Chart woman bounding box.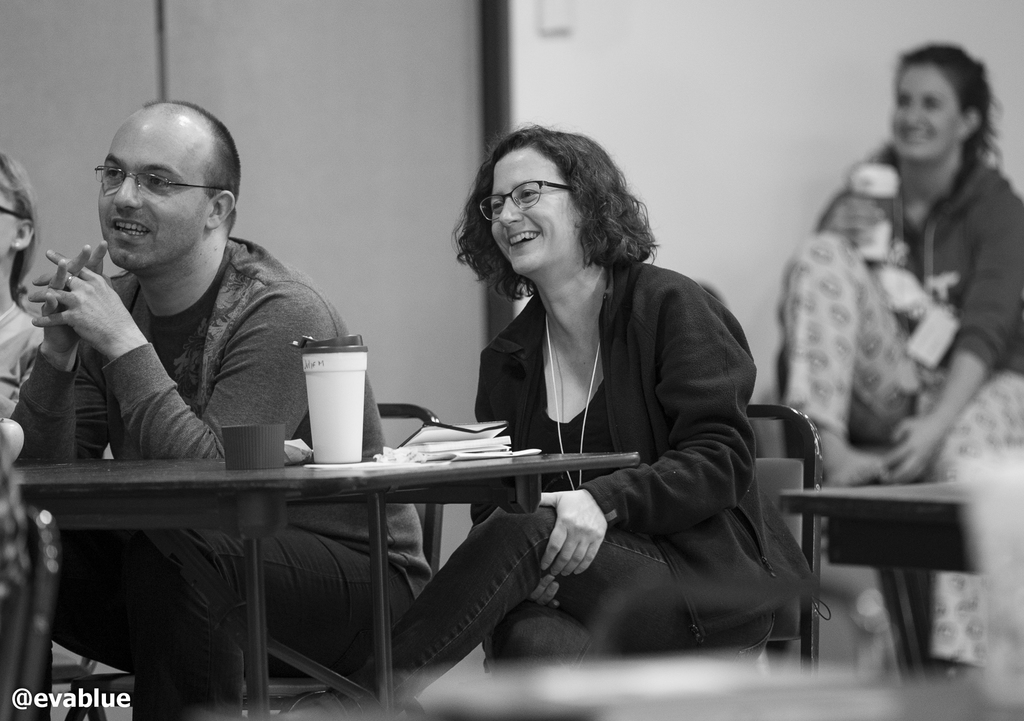
Charted: x1=406, y1=126, x2=761, y2=699.
